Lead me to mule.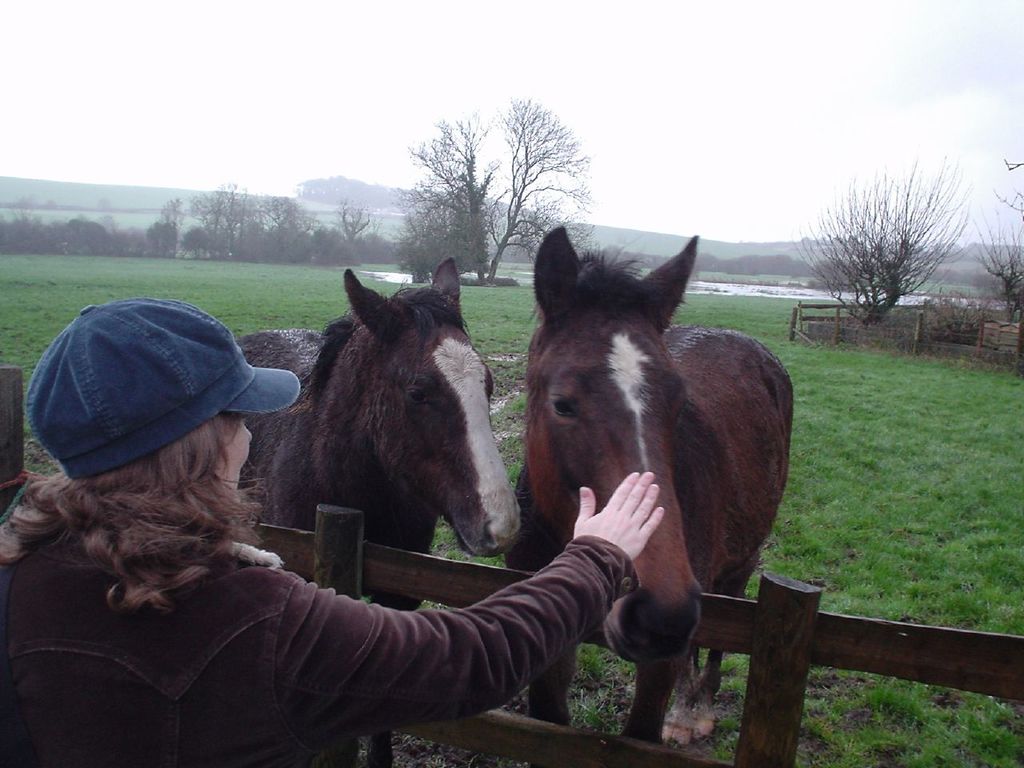
Lead to pyautogui.locateOnScreen(250, 262, 500, 581).
